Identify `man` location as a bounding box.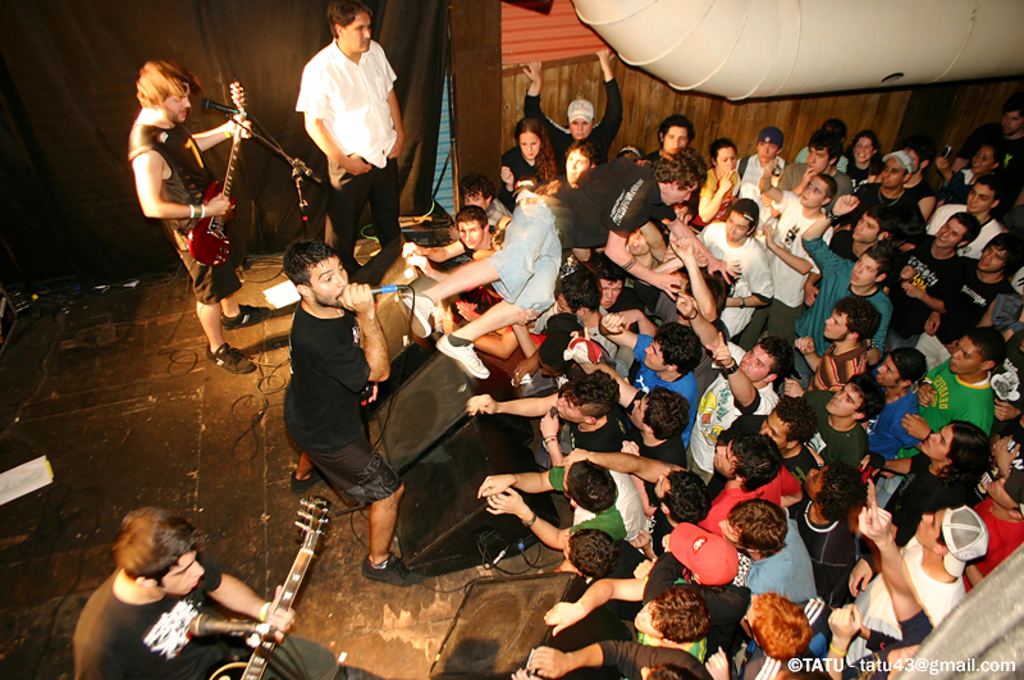
{"left": 401, "top": 155, "right": 740, "bottom": 382}.
